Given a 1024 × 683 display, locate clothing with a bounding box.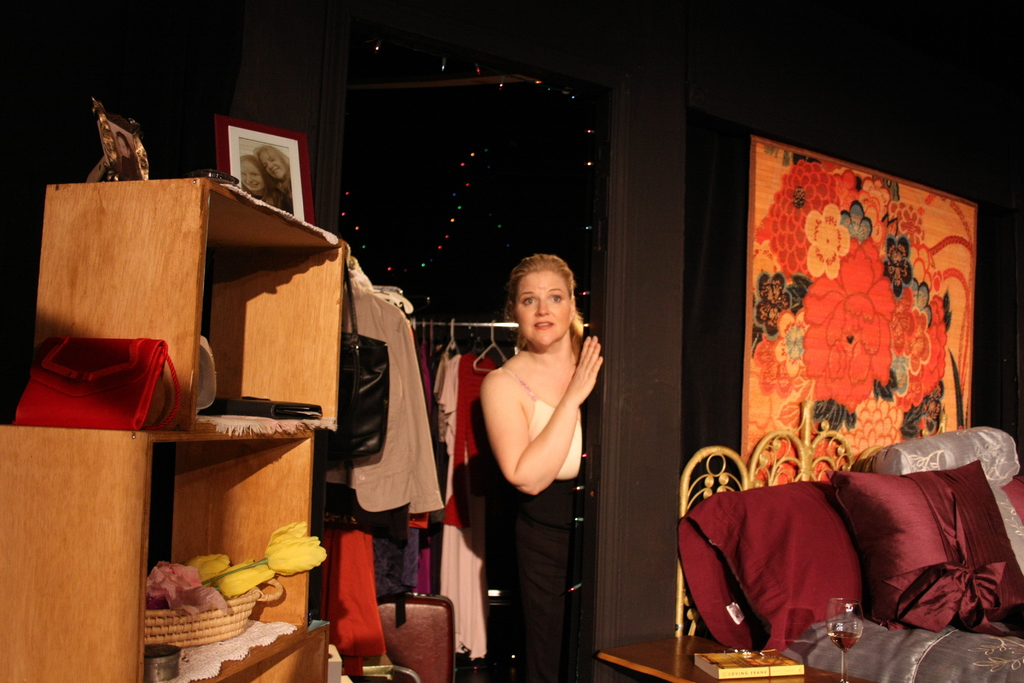
Located: detection(497, 364, 596, 682).
